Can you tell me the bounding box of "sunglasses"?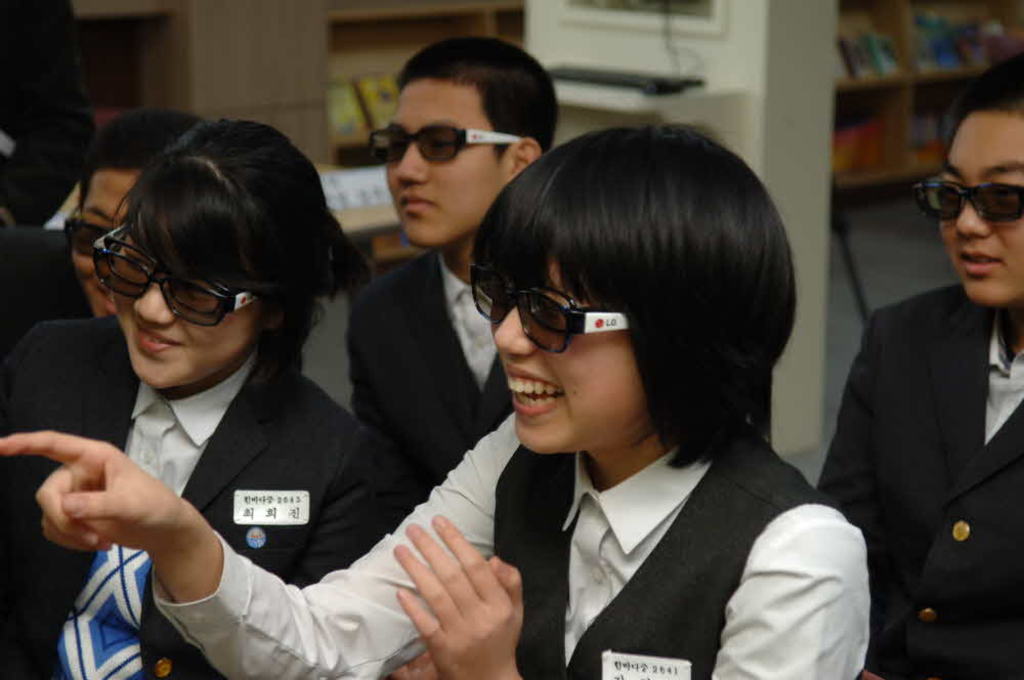
box(469, 266, 628, 355).
